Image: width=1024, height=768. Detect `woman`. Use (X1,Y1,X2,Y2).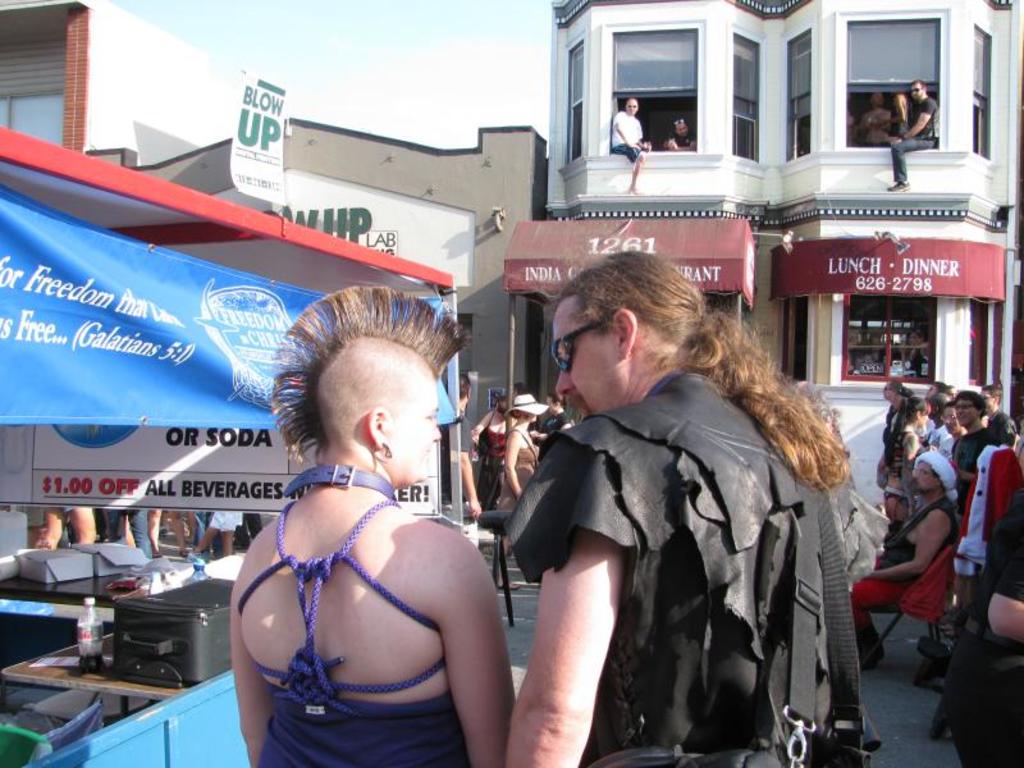
(876,379,914,522).
